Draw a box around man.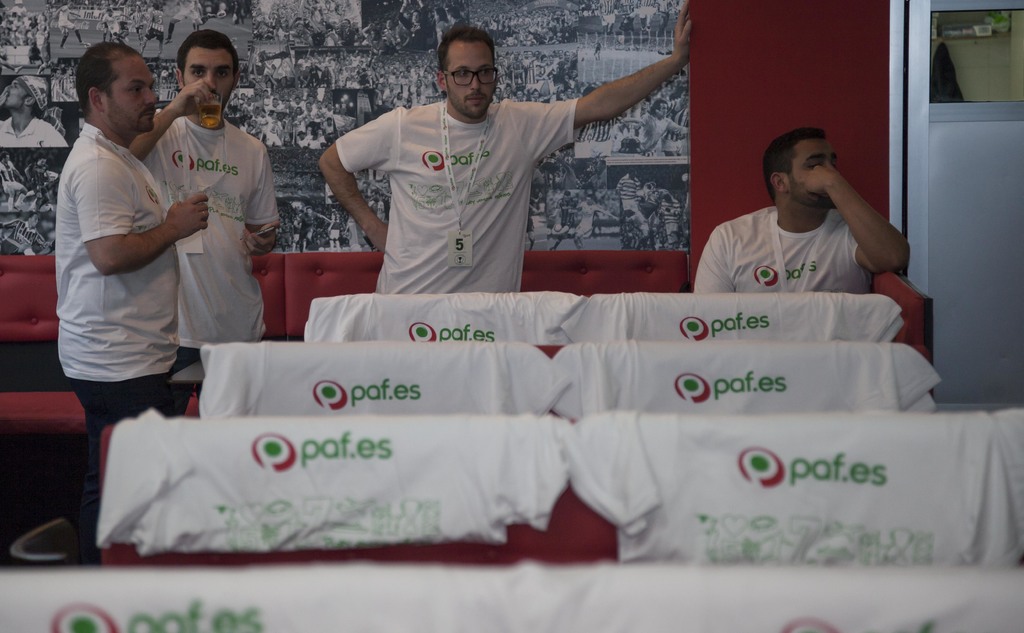
Rect(314, 0, 699, 292).
